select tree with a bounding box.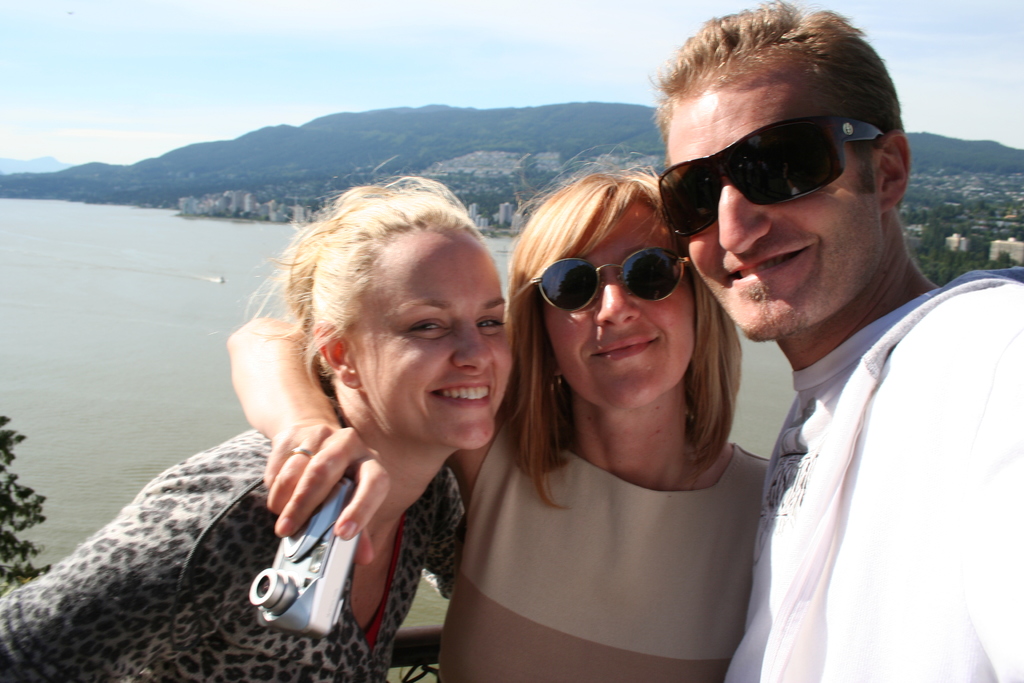
x1=0, y1=413, x2=42, y2=589.
